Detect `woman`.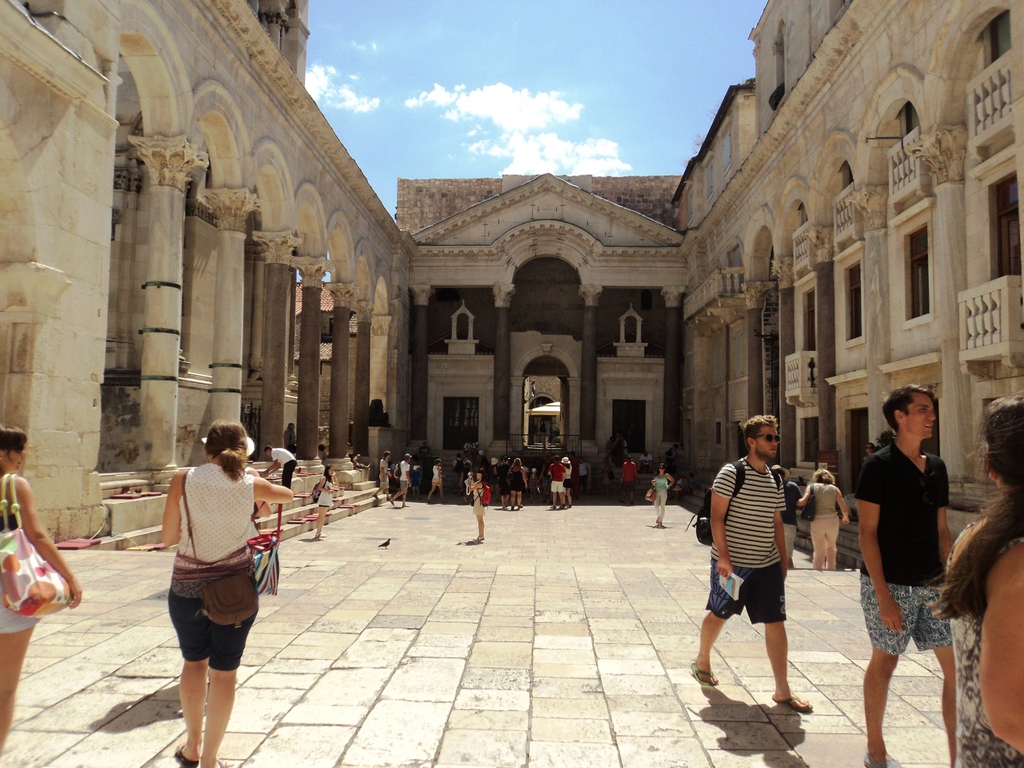
Detected at (796, 469, 849, 570).
